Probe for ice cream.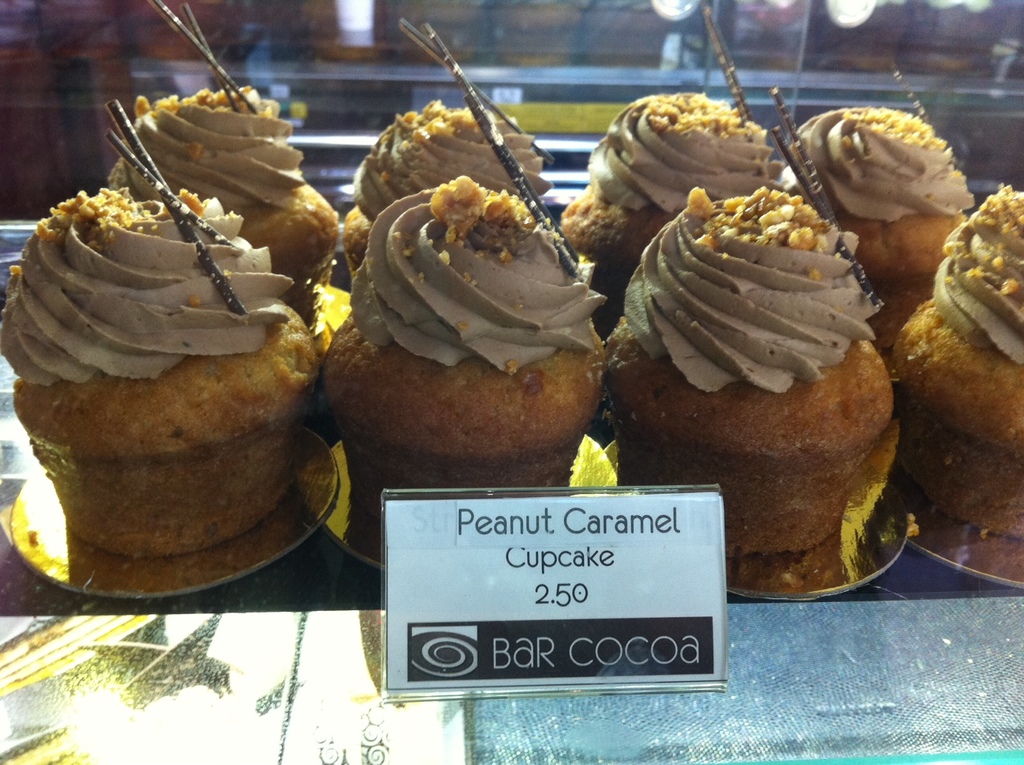
Probe result: <bbox>785, 99, 979, 228</bbox>.
